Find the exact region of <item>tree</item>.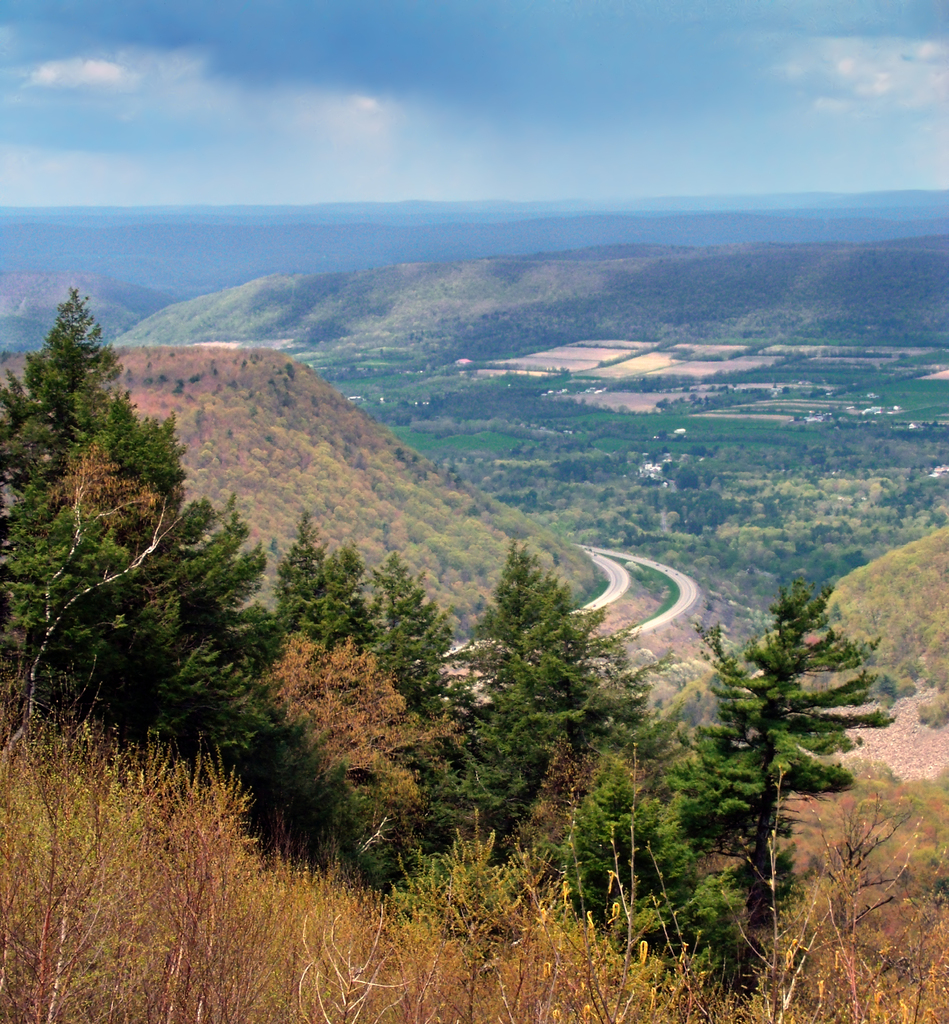
Exact region: 716 538 881 871.
